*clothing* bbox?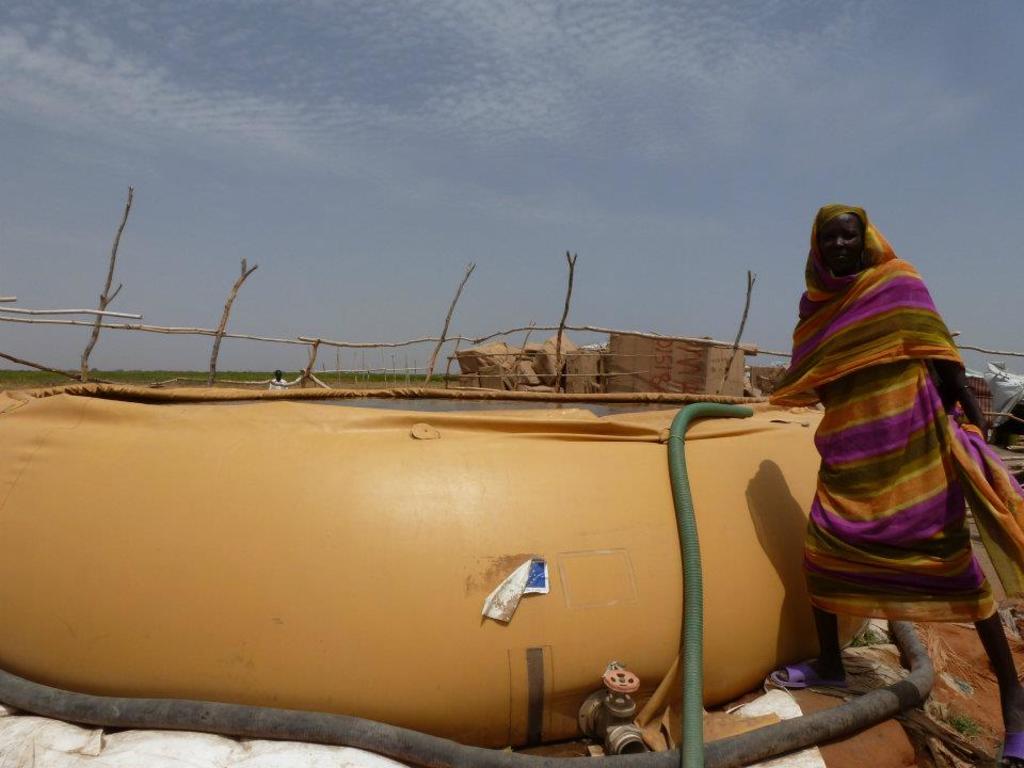
x1=770 y1=197 x2=1023 y2=624
